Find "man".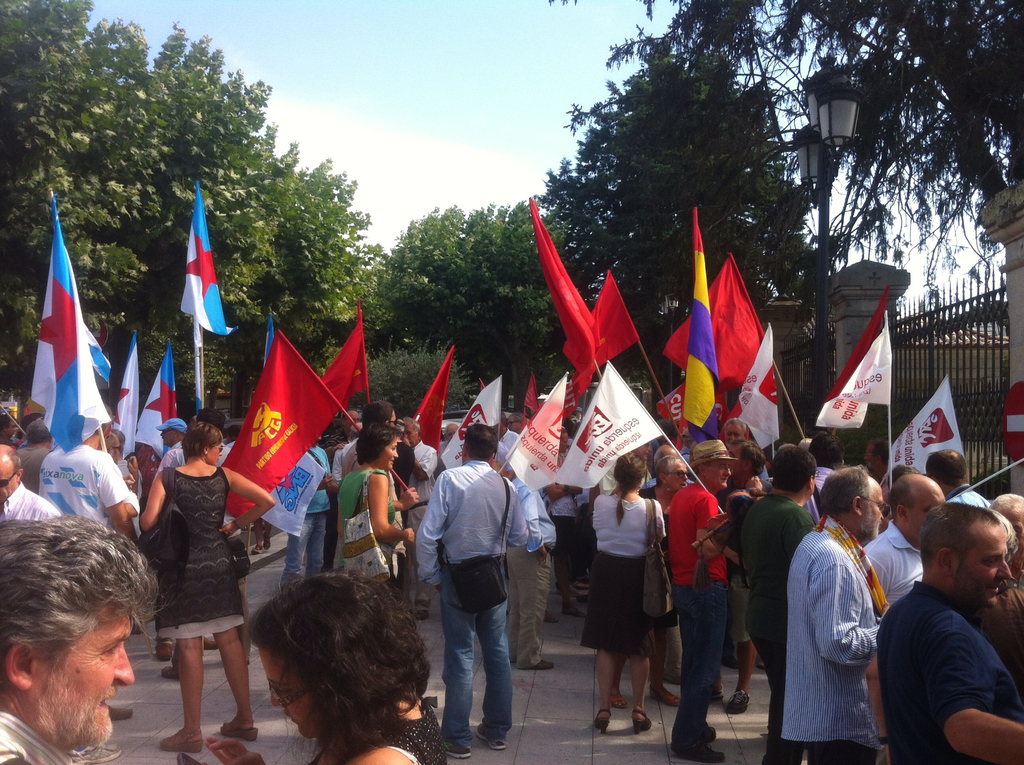
Rect(403, 416, 438, 621).
